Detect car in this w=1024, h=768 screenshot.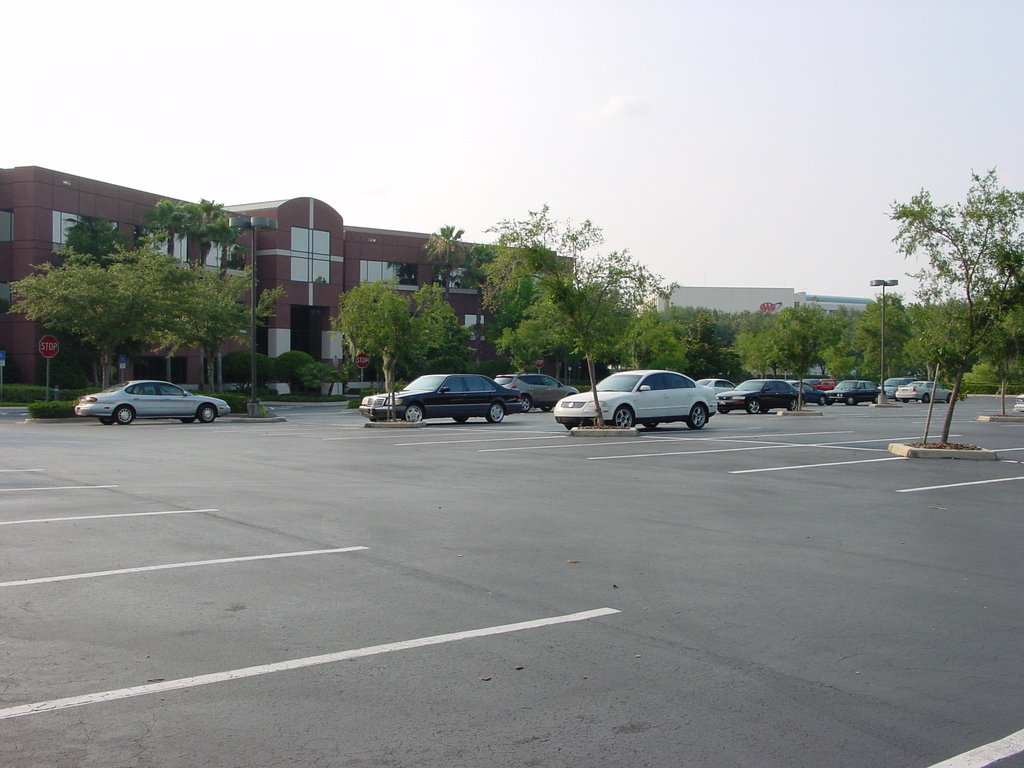
Detection: detection(804, 373, 836, 393).
